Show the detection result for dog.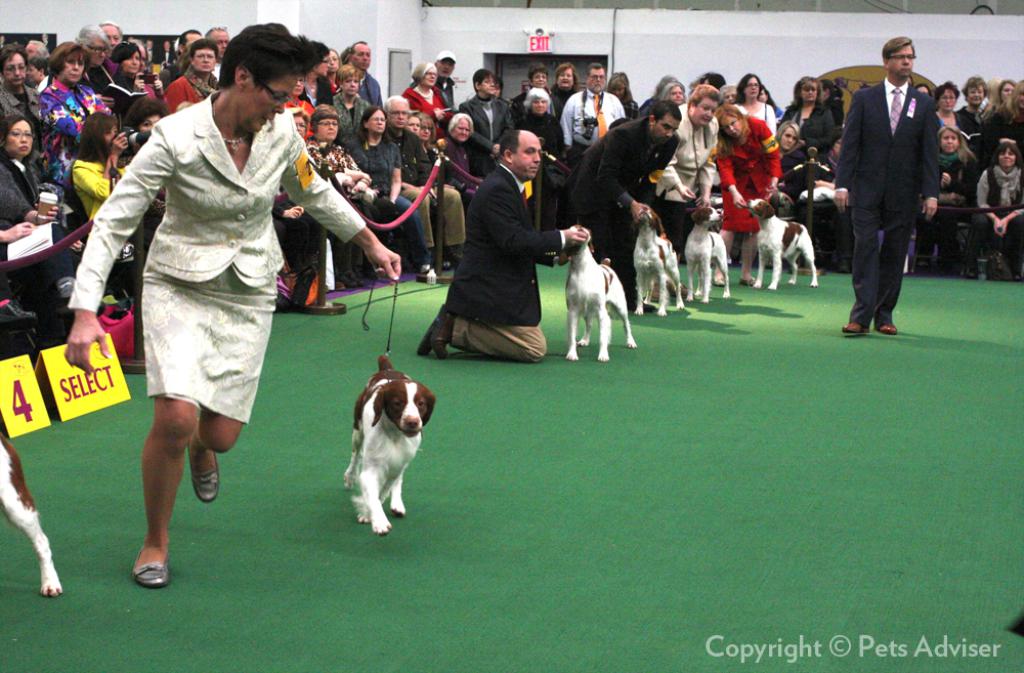
342,352,434,539.
